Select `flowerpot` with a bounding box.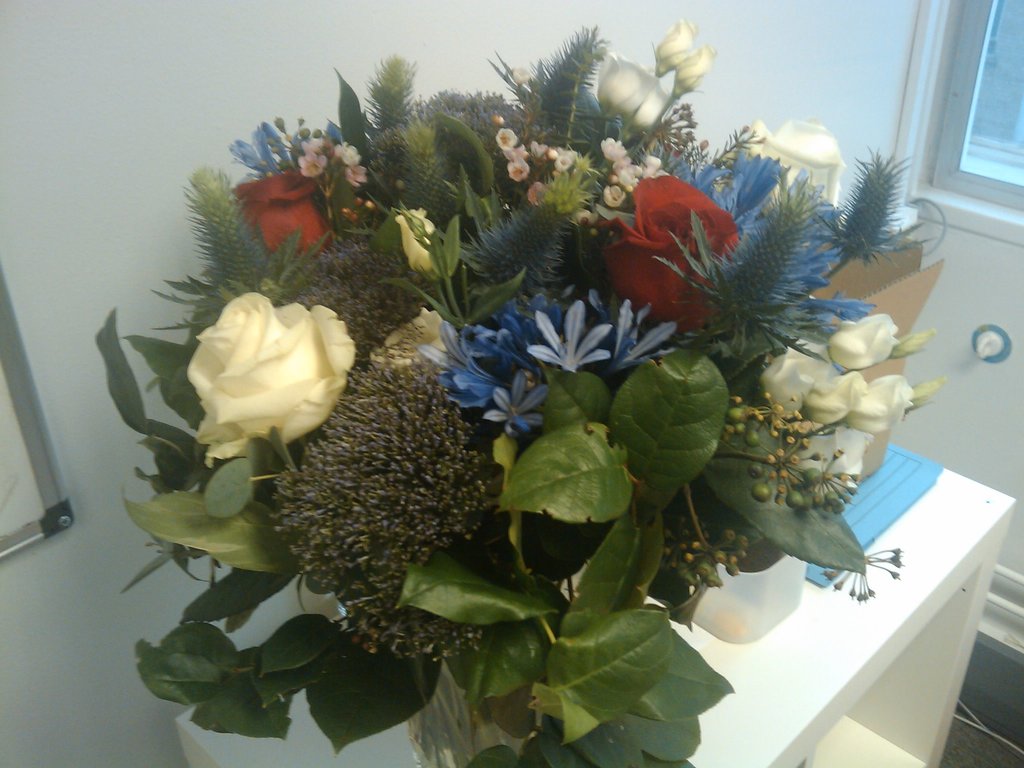
x1=408 y1=660 x2=540 y2=767.
